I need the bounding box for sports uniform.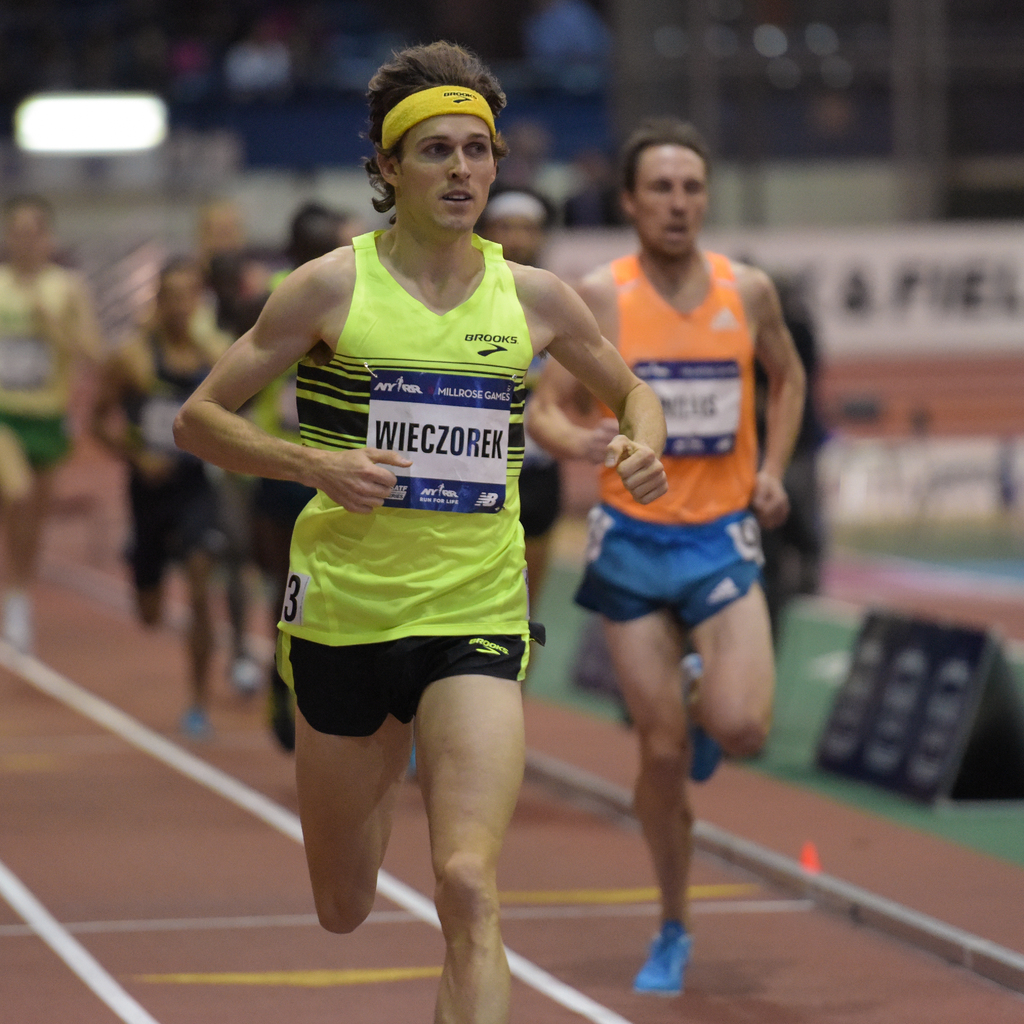
Here it is: detection(121, 318, 212, 739).
